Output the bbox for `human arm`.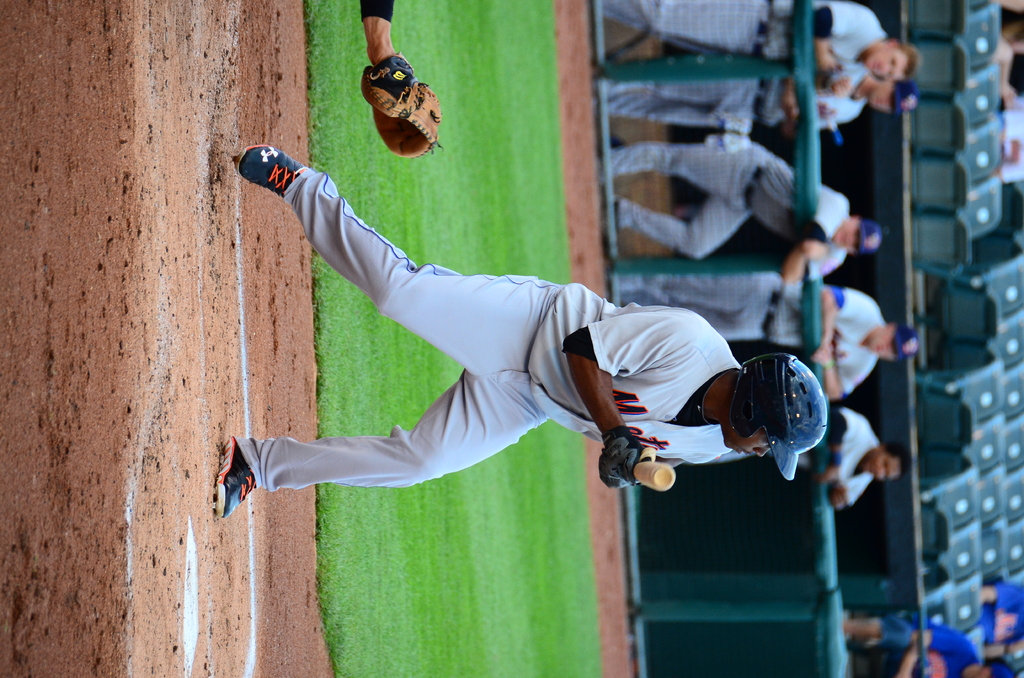
{"left": 829, "top": 474, "right": 874, "bottom": 511}.
